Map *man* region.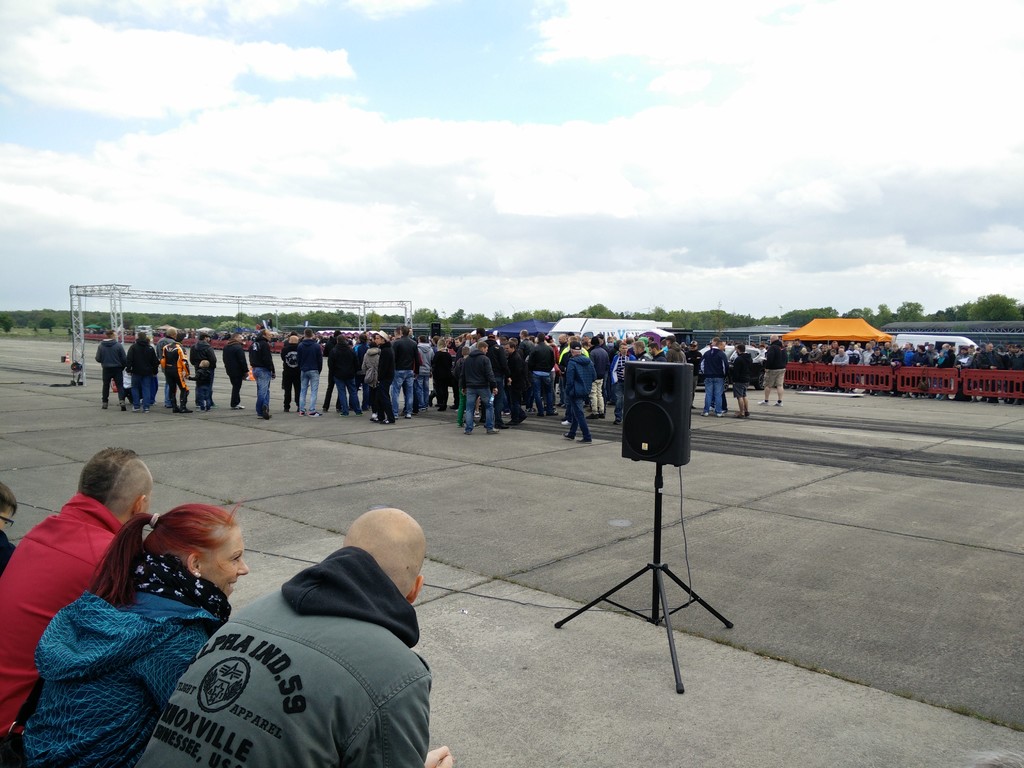
Mapped to (280, 333, 300, 412).
